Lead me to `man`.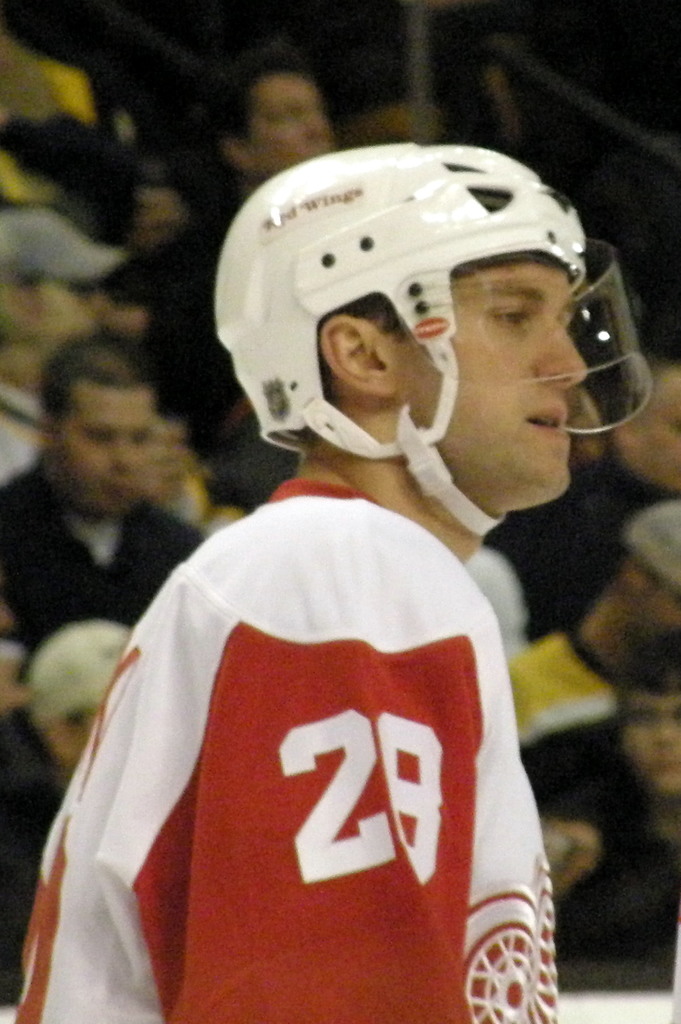
Lead to crop(29, 145, 596, 1023).
